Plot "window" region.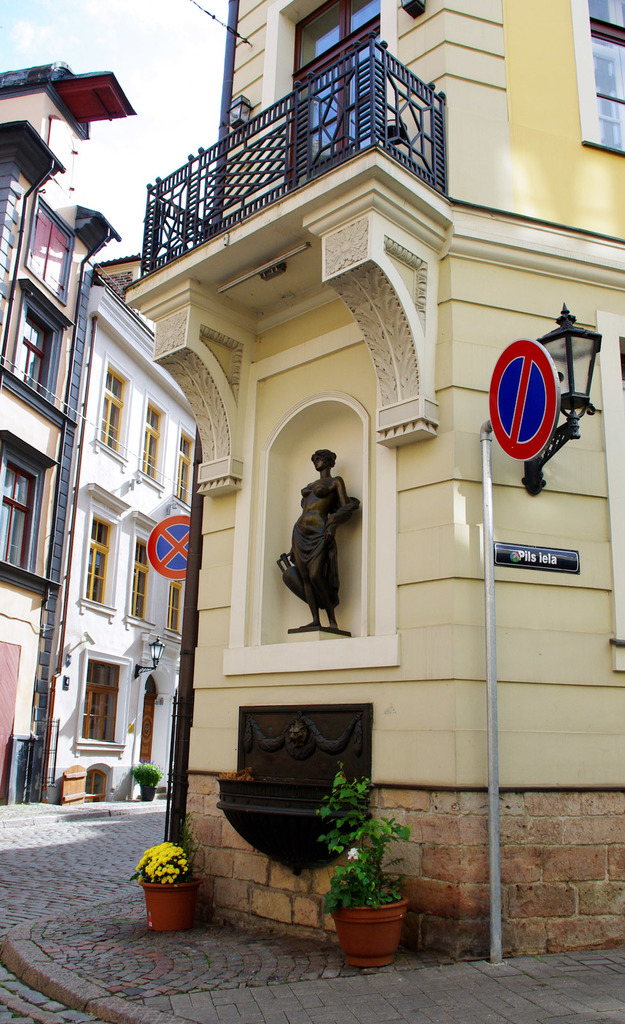
Plotted at 294/0/385/173.
